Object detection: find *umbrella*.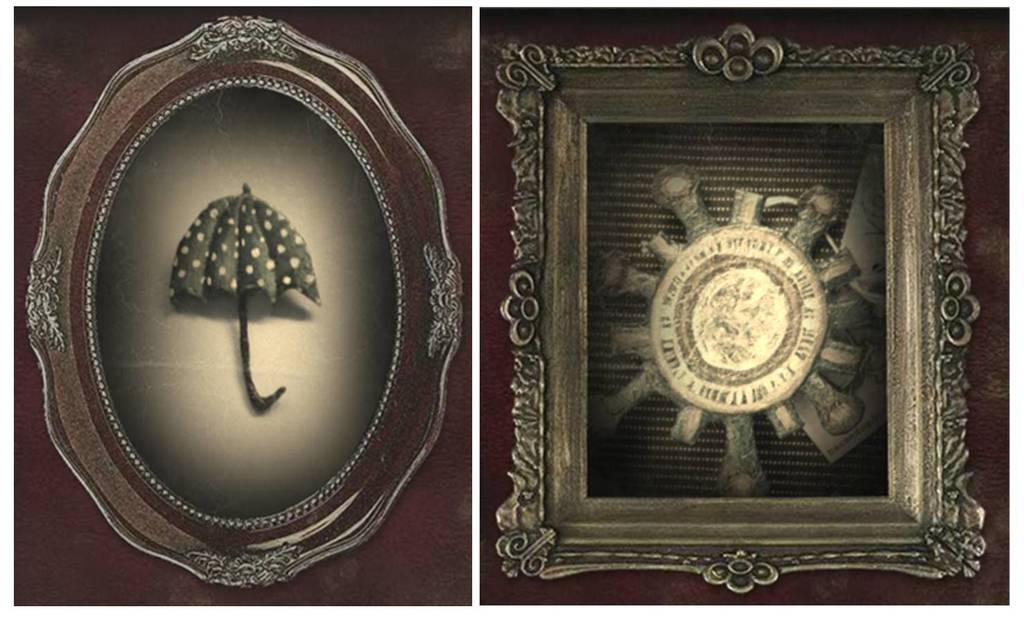
locate(167, 179, 323, 410).
